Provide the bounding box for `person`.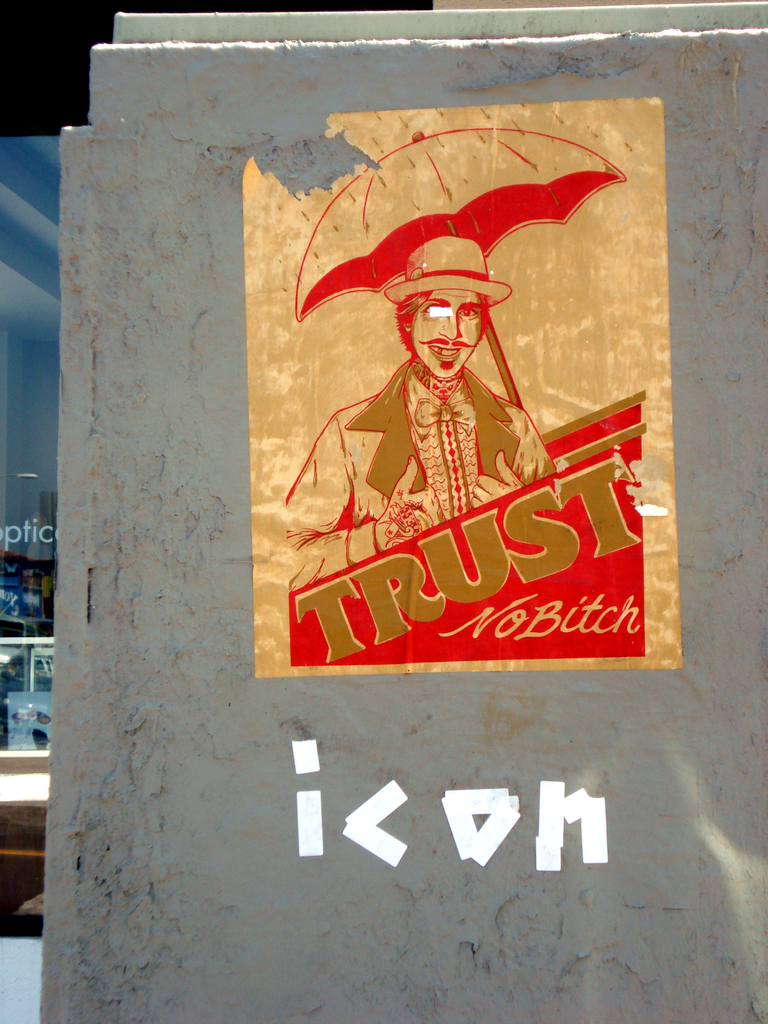
detection(272, 237, 547, 594).
